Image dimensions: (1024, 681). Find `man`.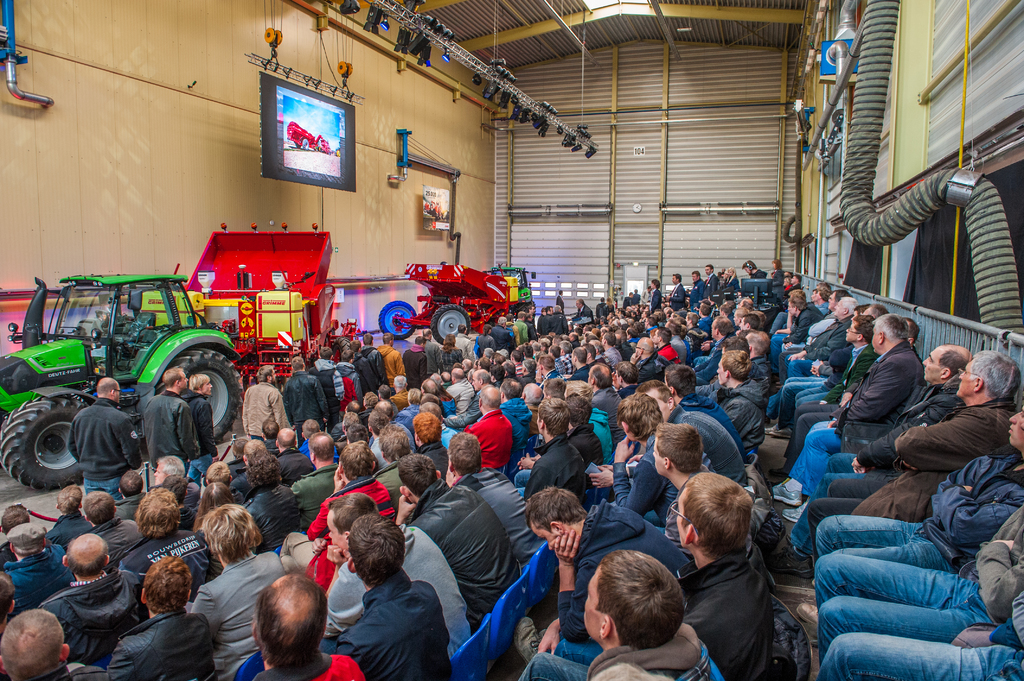
[459,371,495,425].
